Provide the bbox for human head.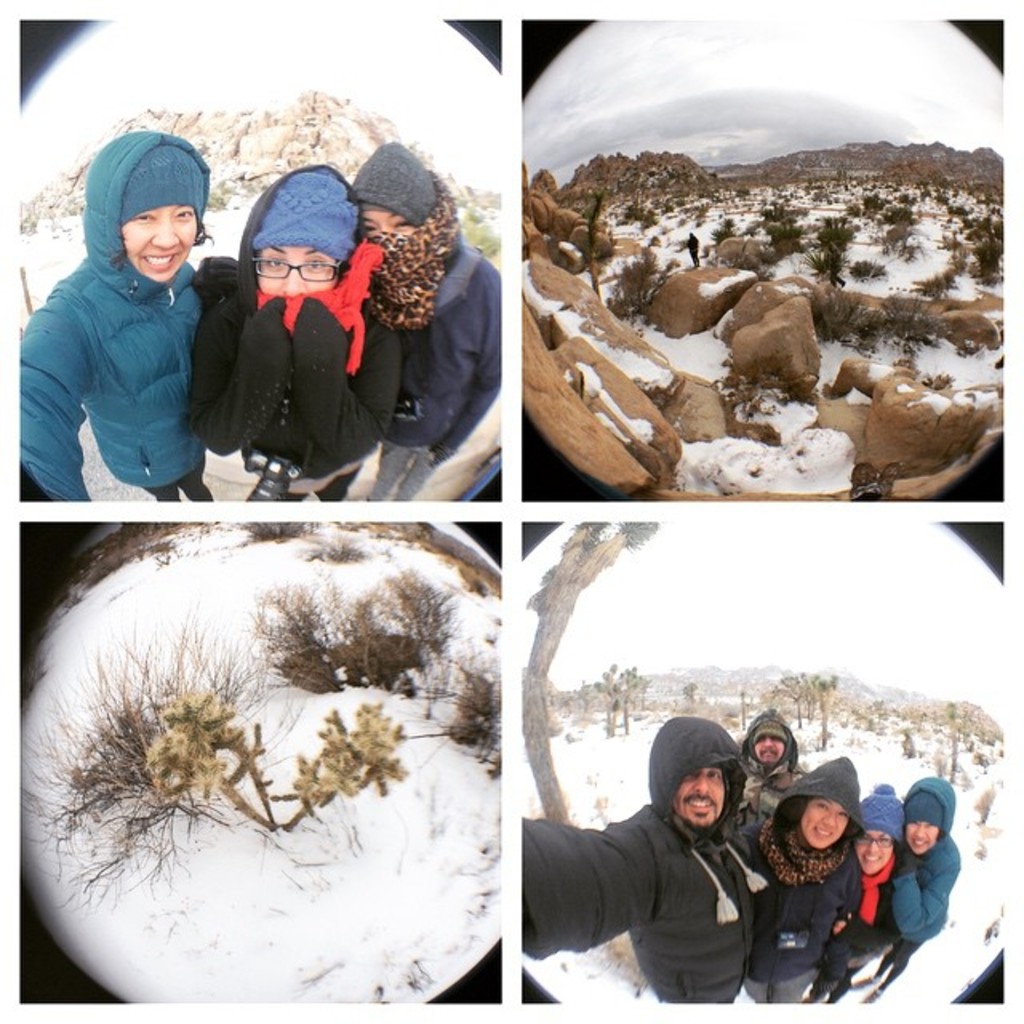
region(907, 776, 952, 861).
